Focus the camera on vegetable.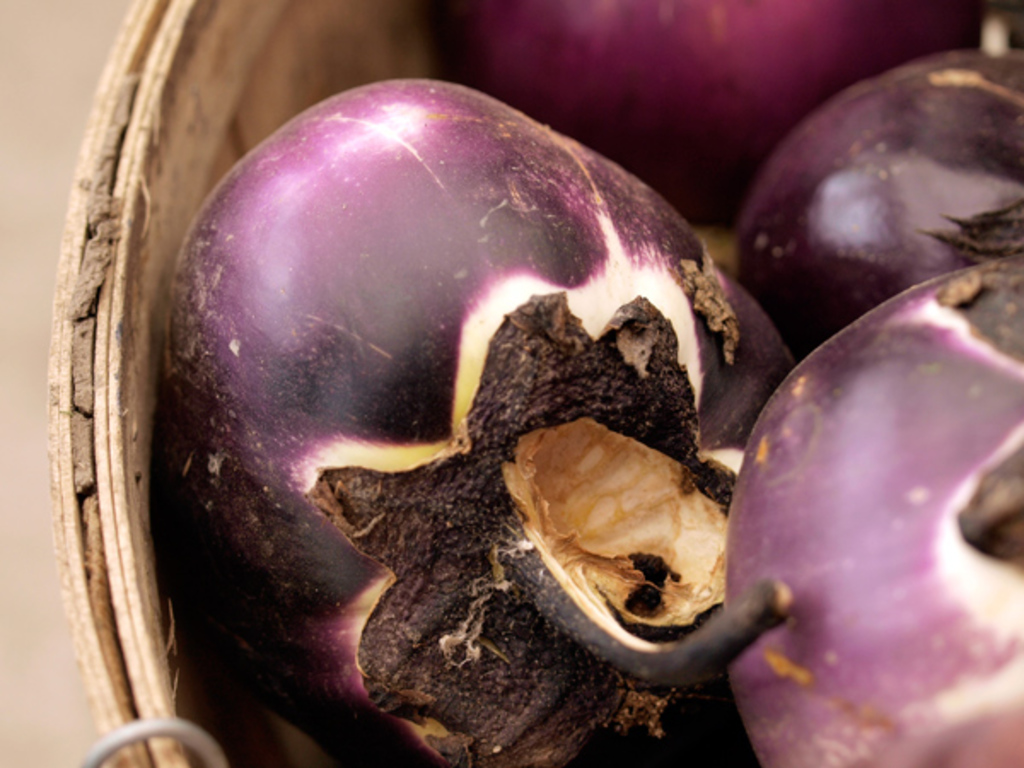
Focus region: bbox(737, 39, 1022, 358).
